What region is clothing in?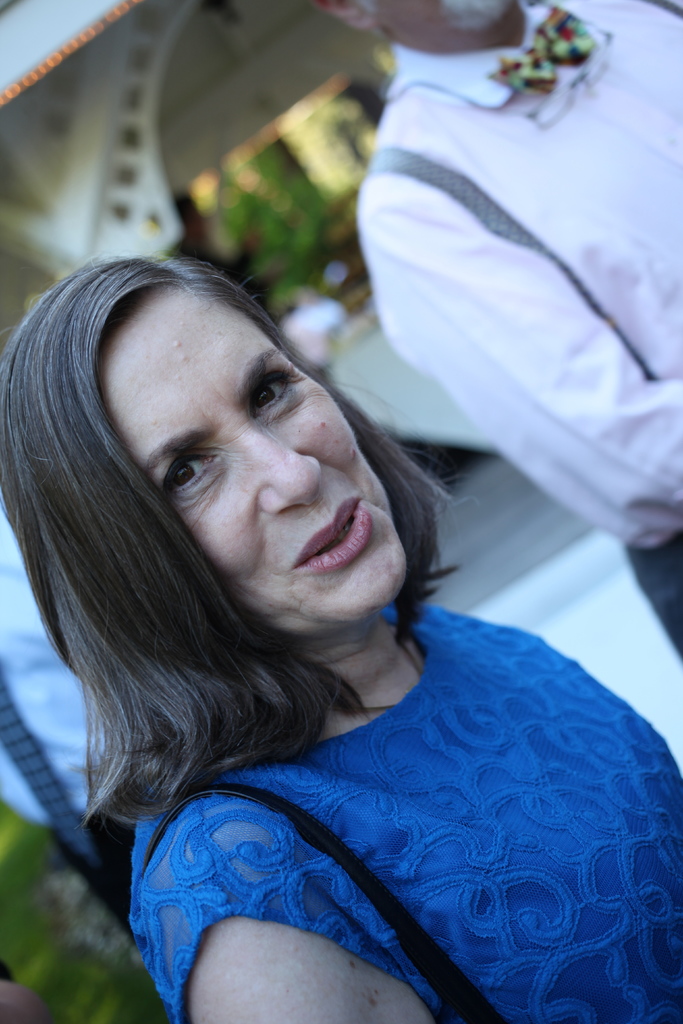
bbox=(0, 488, 129, 870).
